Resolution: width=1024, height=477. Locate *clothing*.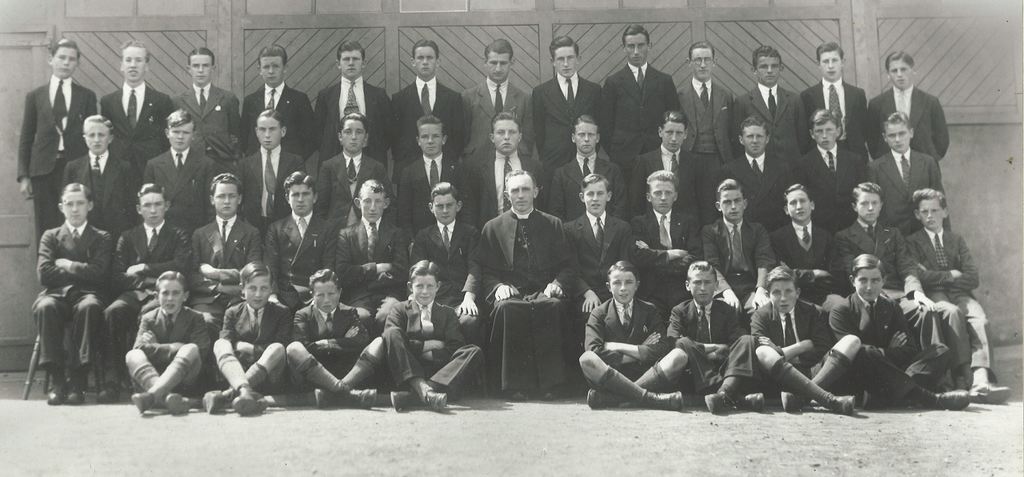
x1=905, y1=219, x2=993, y2=371.
